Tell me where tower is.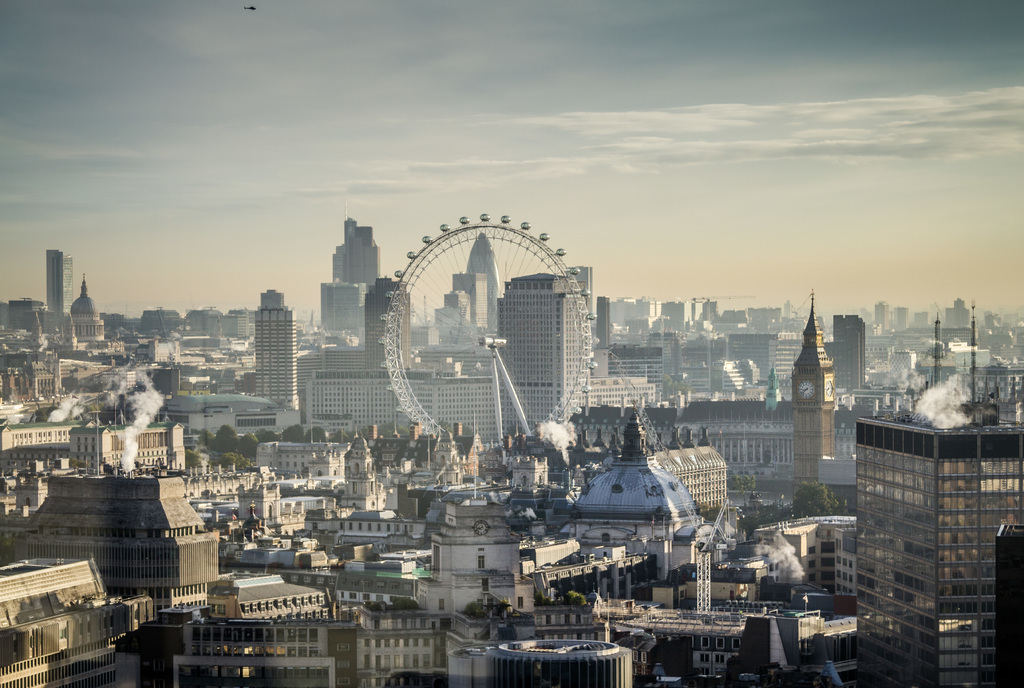
tower is at x1=38, y1=251, x2=68, y2=312.
